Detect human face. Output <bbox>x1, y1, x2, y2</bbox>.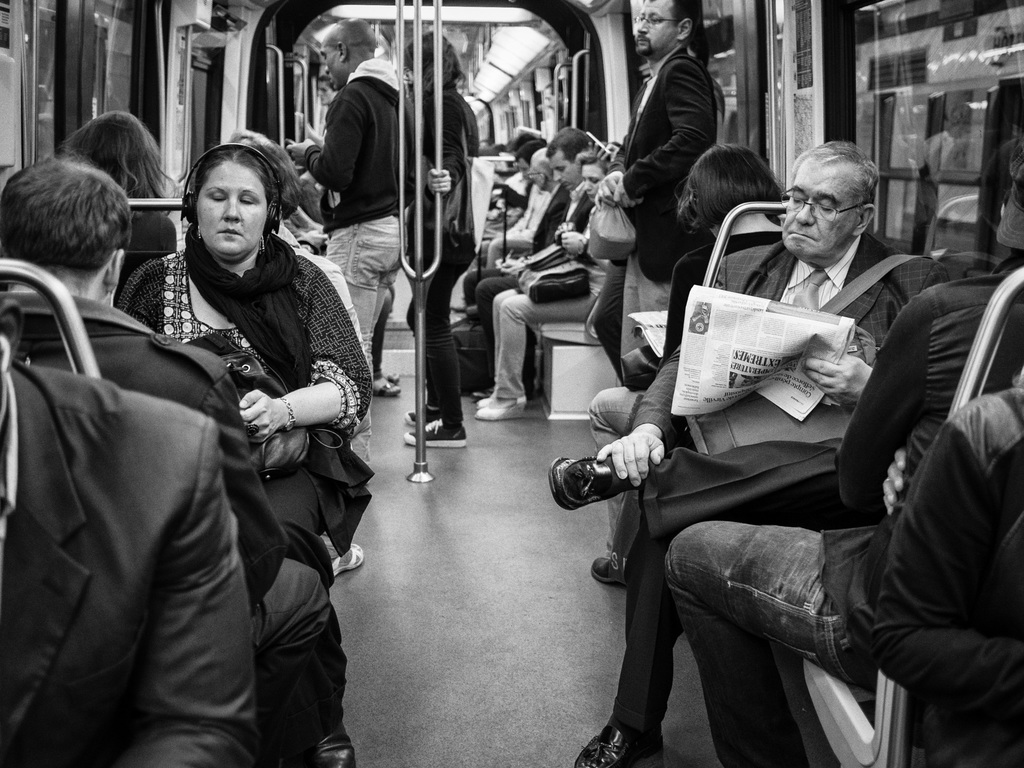
<bbox>198, 159, 268, 256</bbox>.
